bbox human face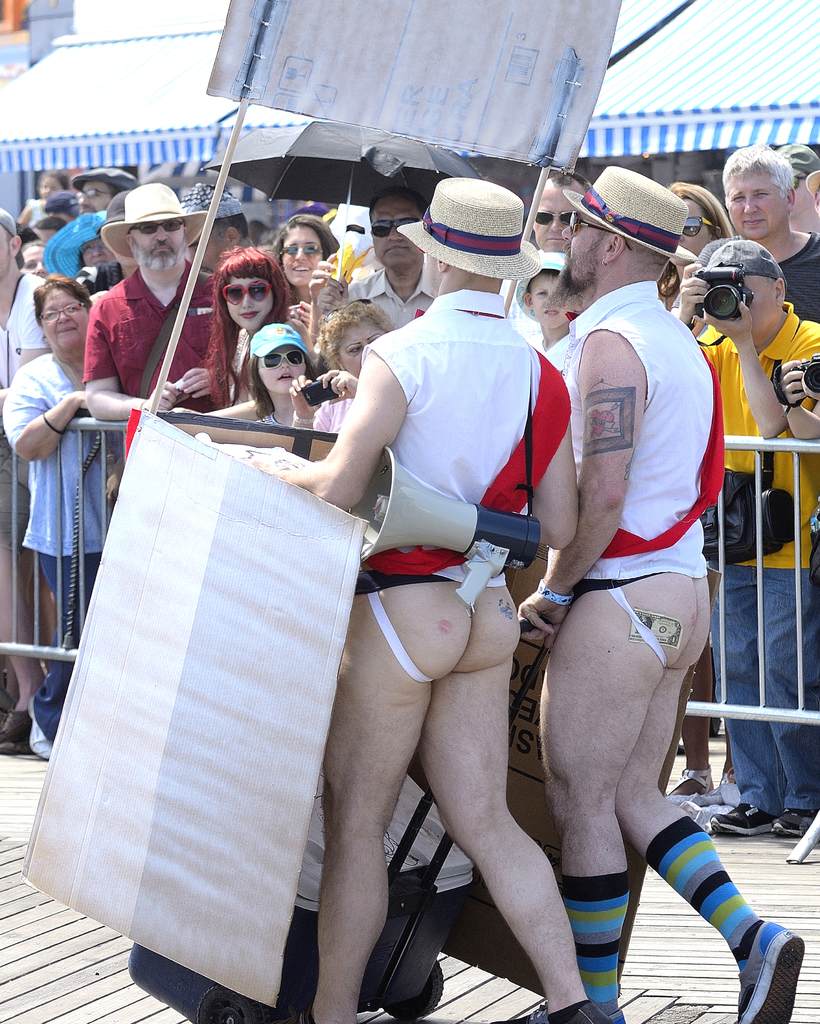
(334, 330, 384, 376)
